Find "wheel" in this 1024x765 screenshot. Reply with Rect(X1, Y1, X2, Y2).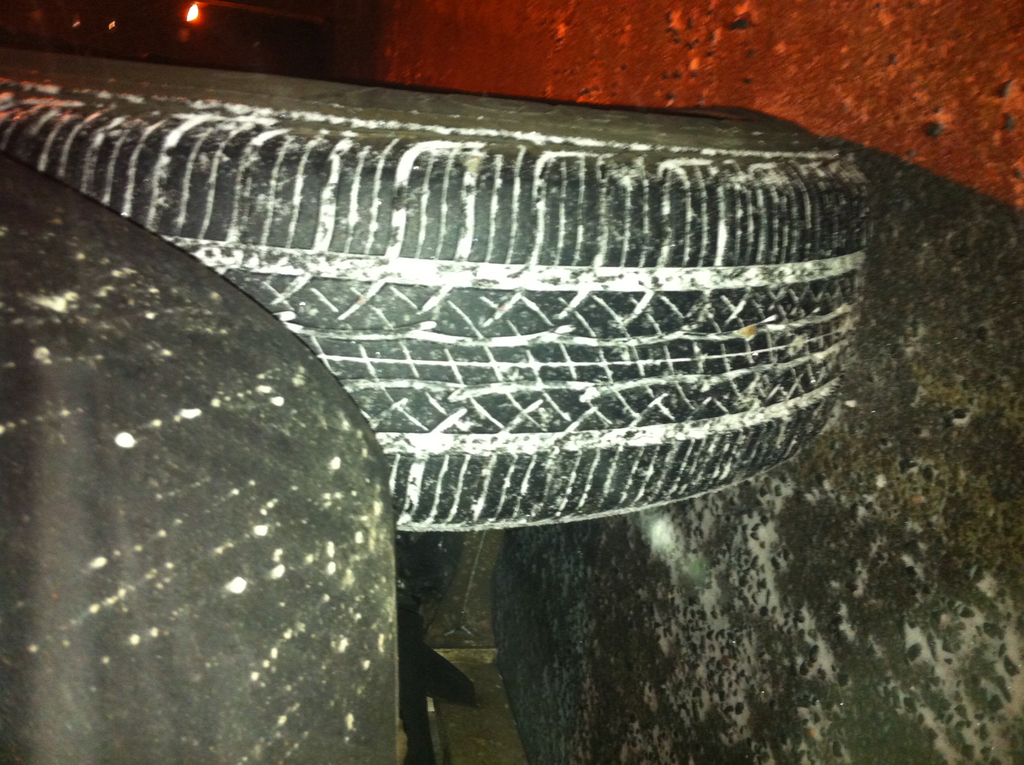
Rect(0, 44, 878, 531).
